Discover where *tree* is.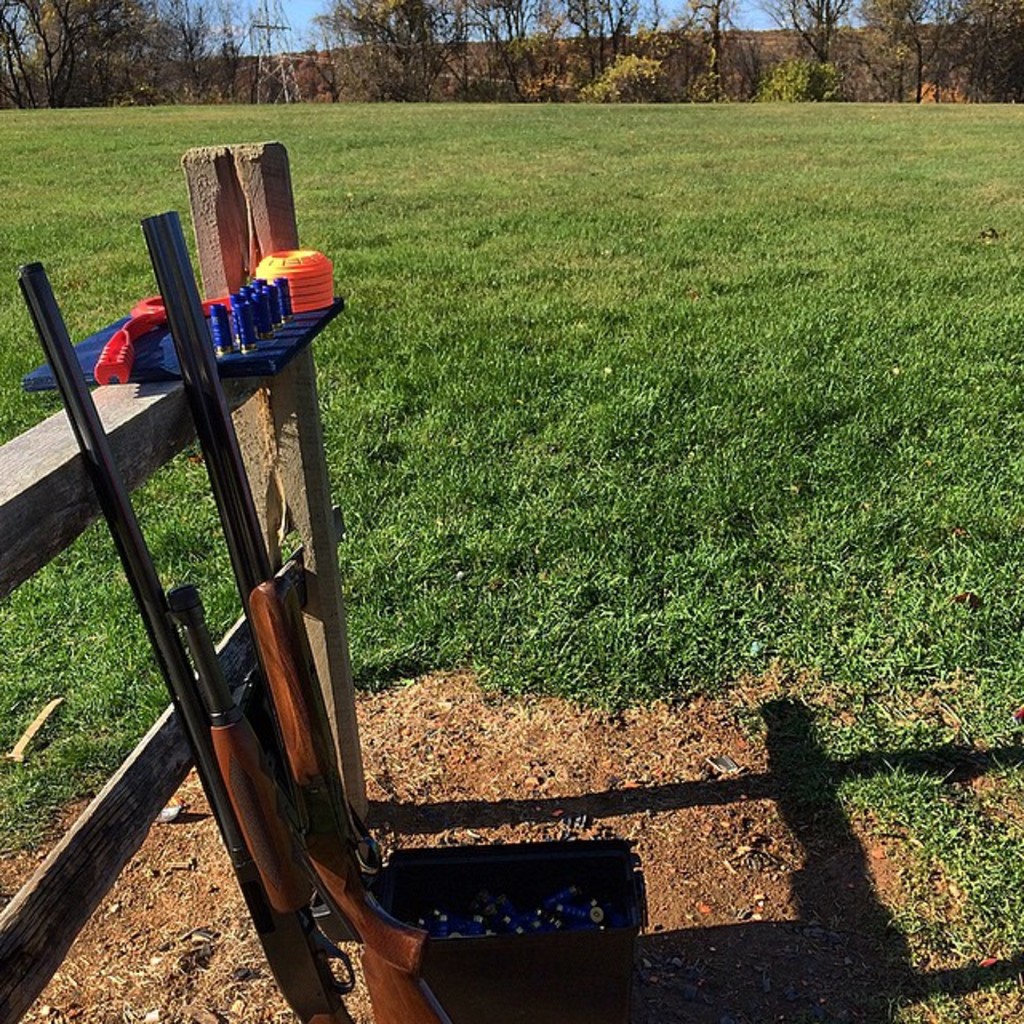
Discovered at (445,0,536,115).
